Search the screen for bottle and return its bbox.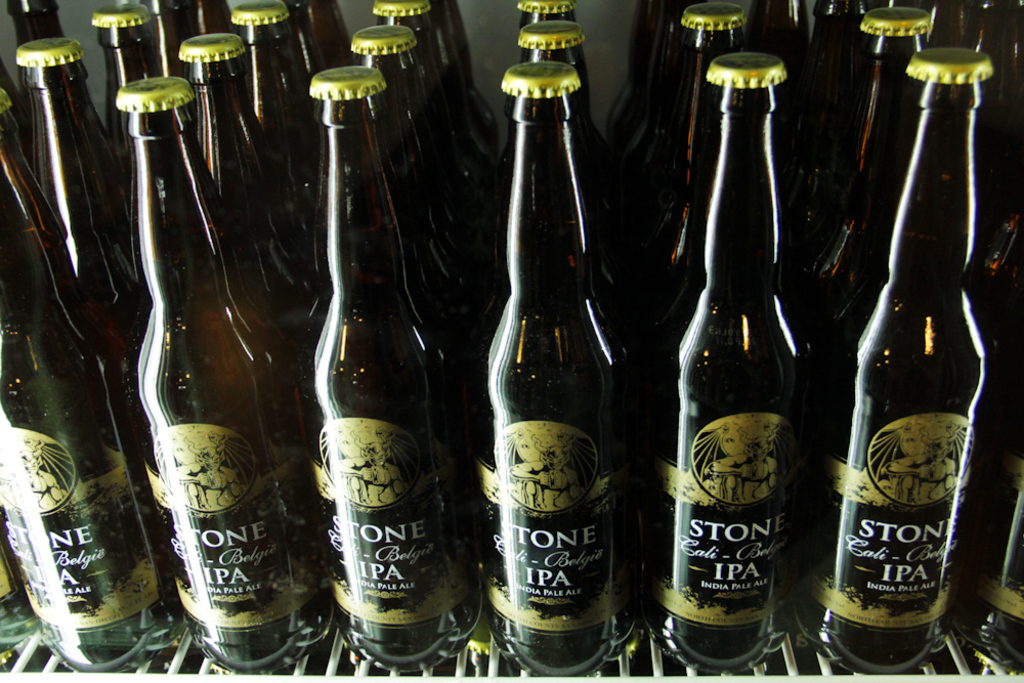
Found: rect(219, 0, 319, 283).
